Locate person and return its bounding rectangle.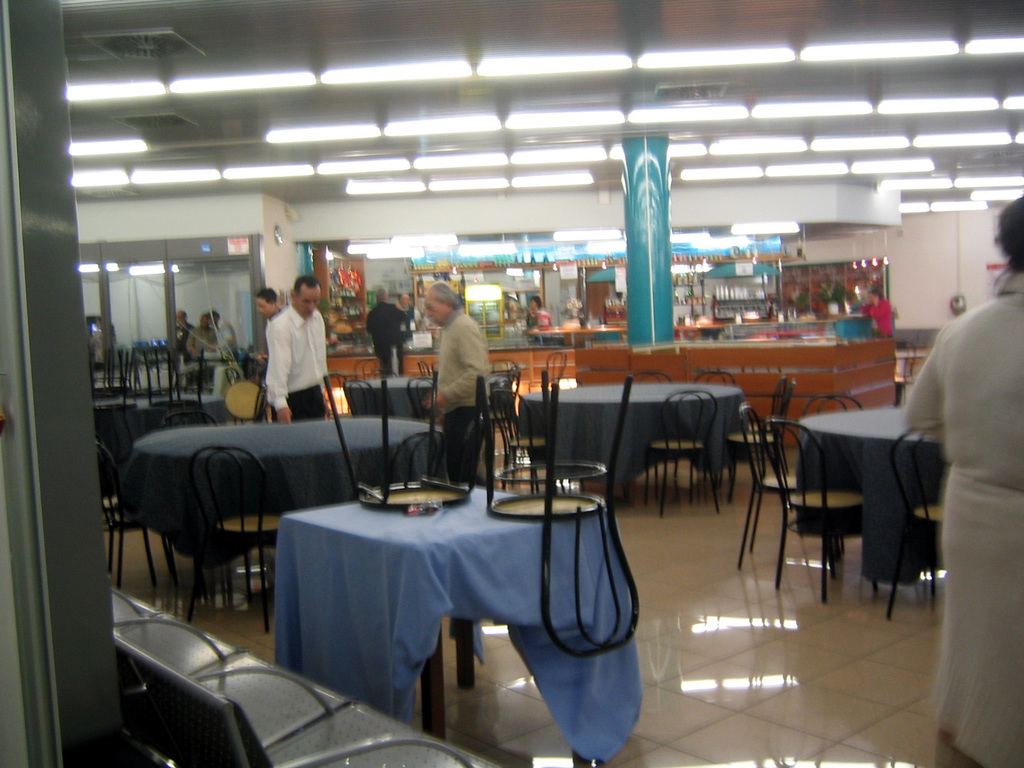
(904, 198, 1023, 767).
